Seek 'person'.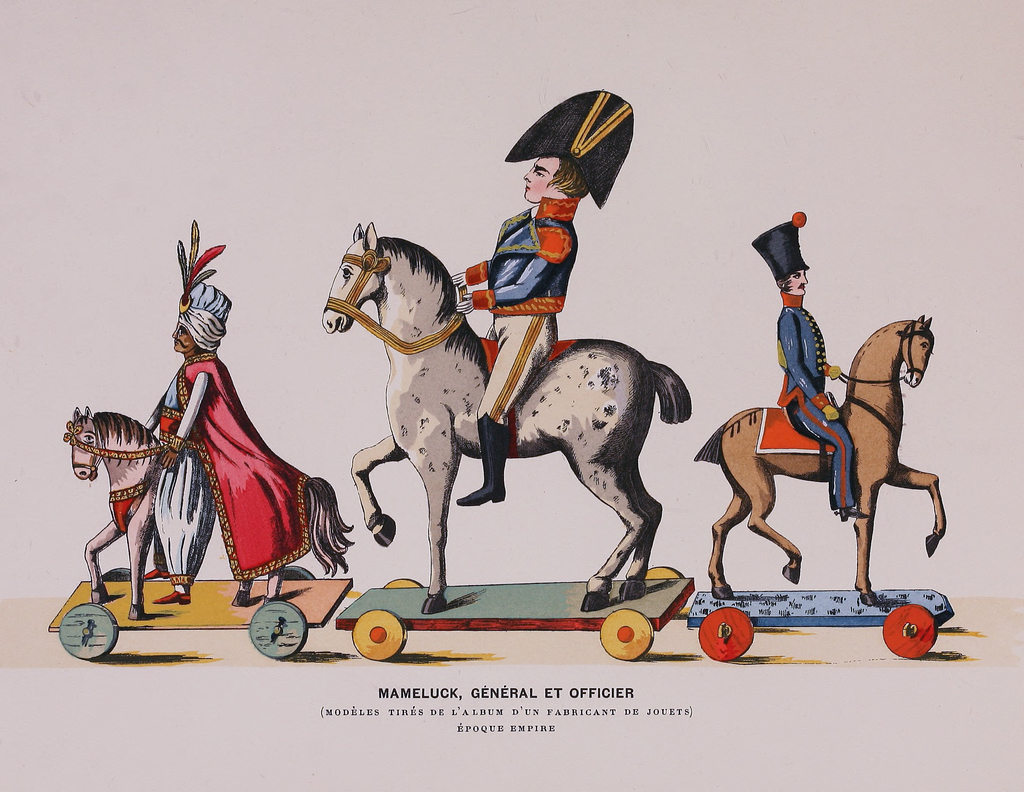
select_region(456, 88, 640, 500).
